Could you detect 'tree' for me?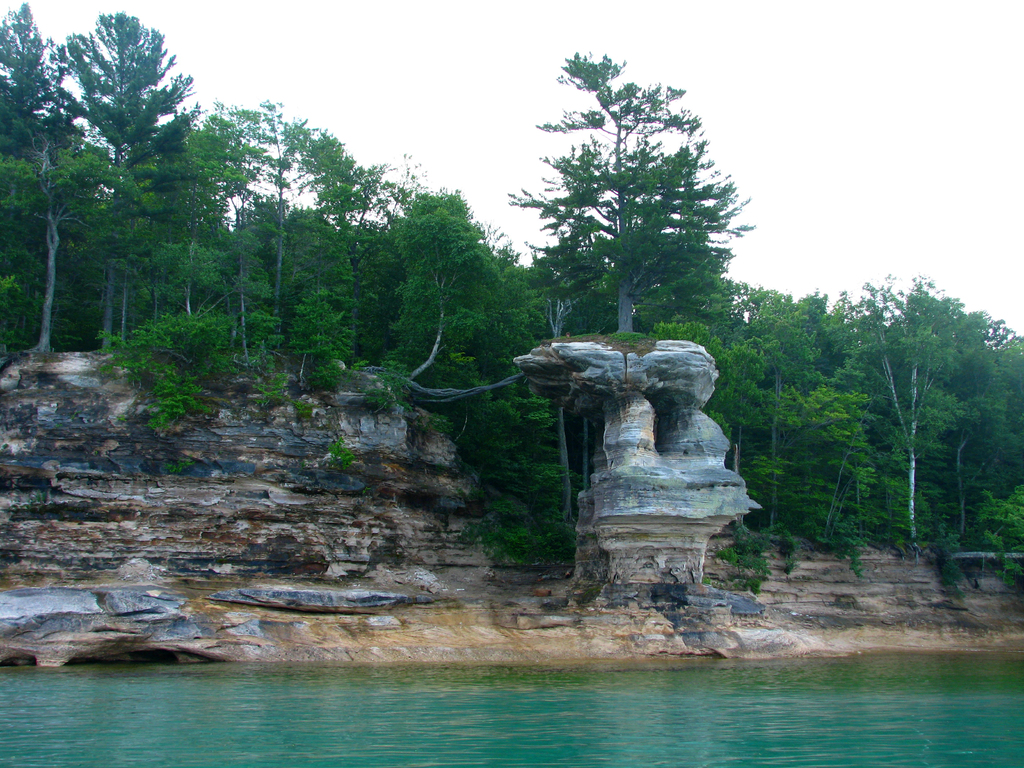
Detection result: x1=276, y1=216, x2=357, y2=392.
